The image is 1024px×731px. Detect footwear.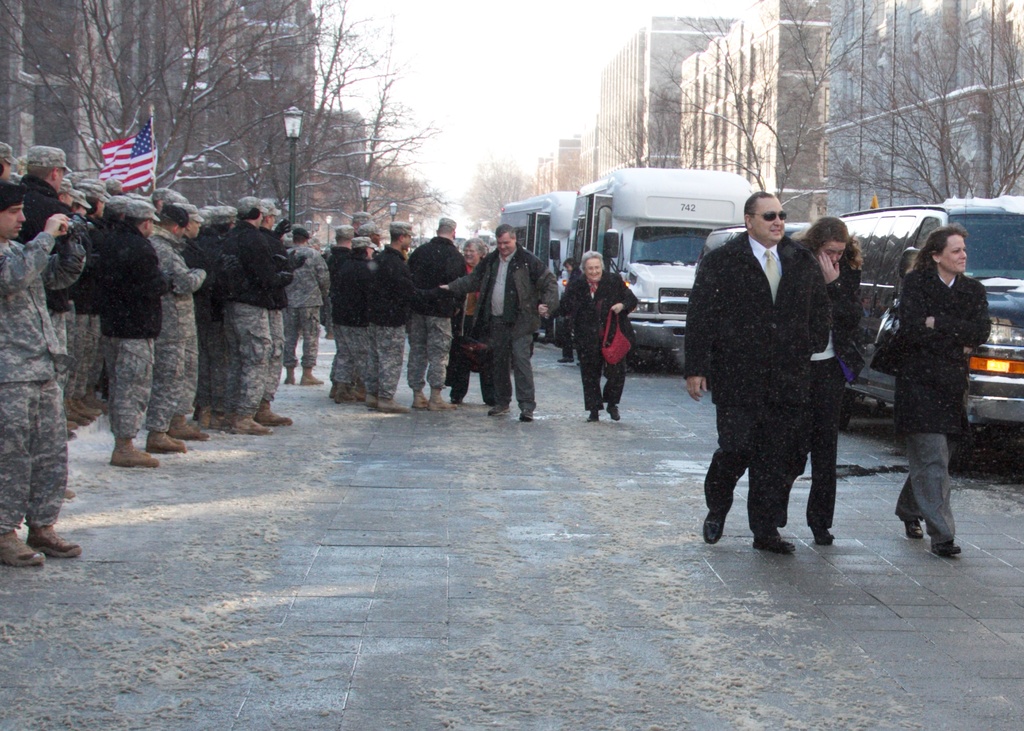
Detection: [x1=256, y1=399, x2=289, y2=426].
